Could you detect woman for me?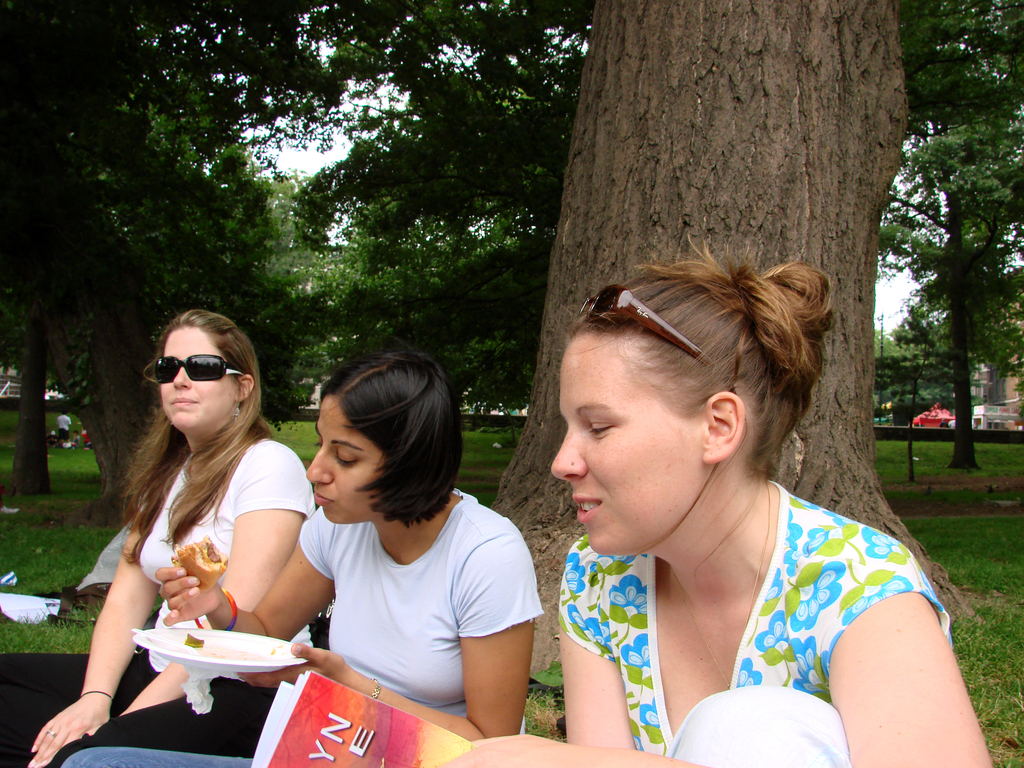
Detection result: 65,352,541,767.
